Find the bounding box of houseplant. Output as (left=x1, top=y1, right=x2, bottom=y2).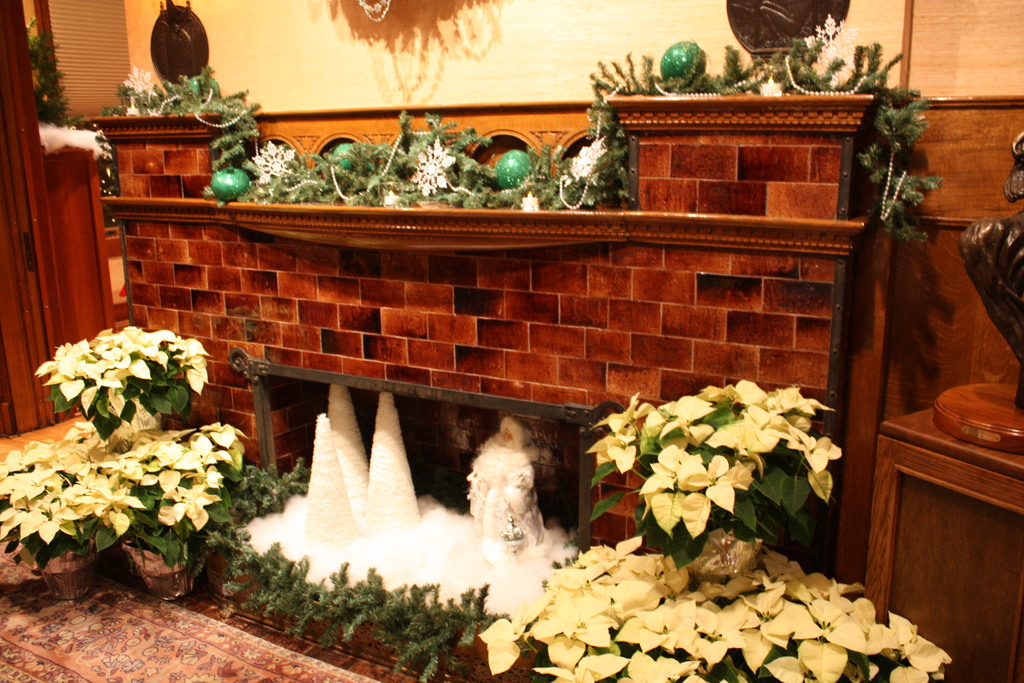
(left=474, top=532, right=957, bottom=682).
